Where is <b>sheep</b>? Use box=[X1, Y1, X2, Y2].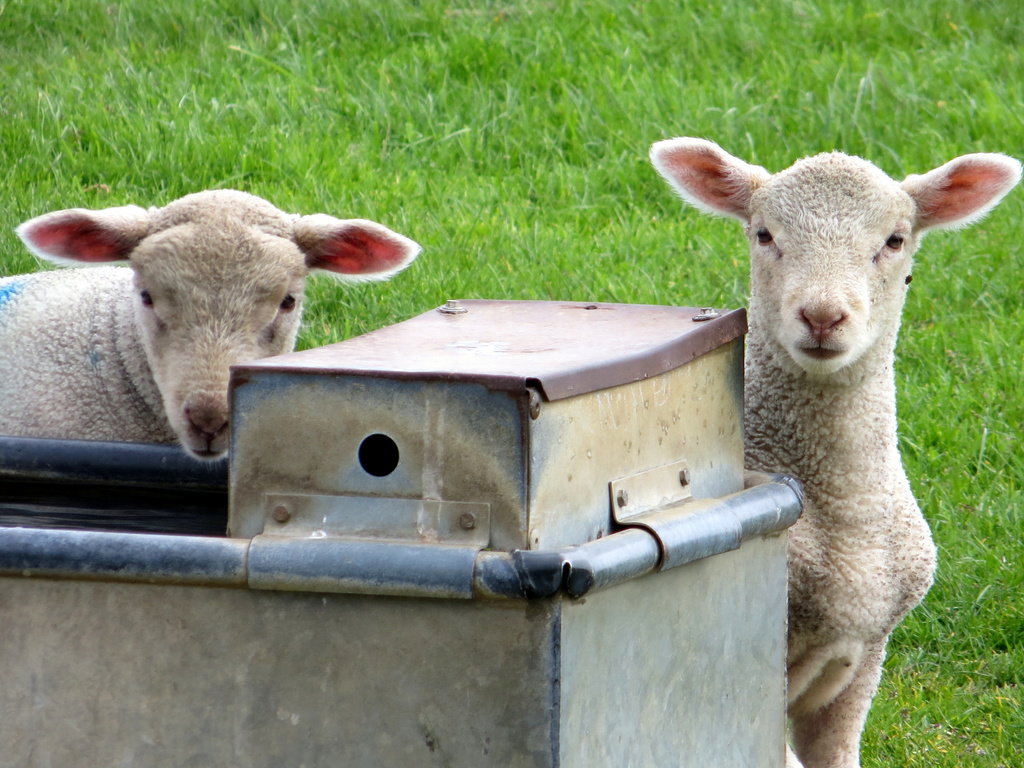
box=[637, 132, 1004, 733].
